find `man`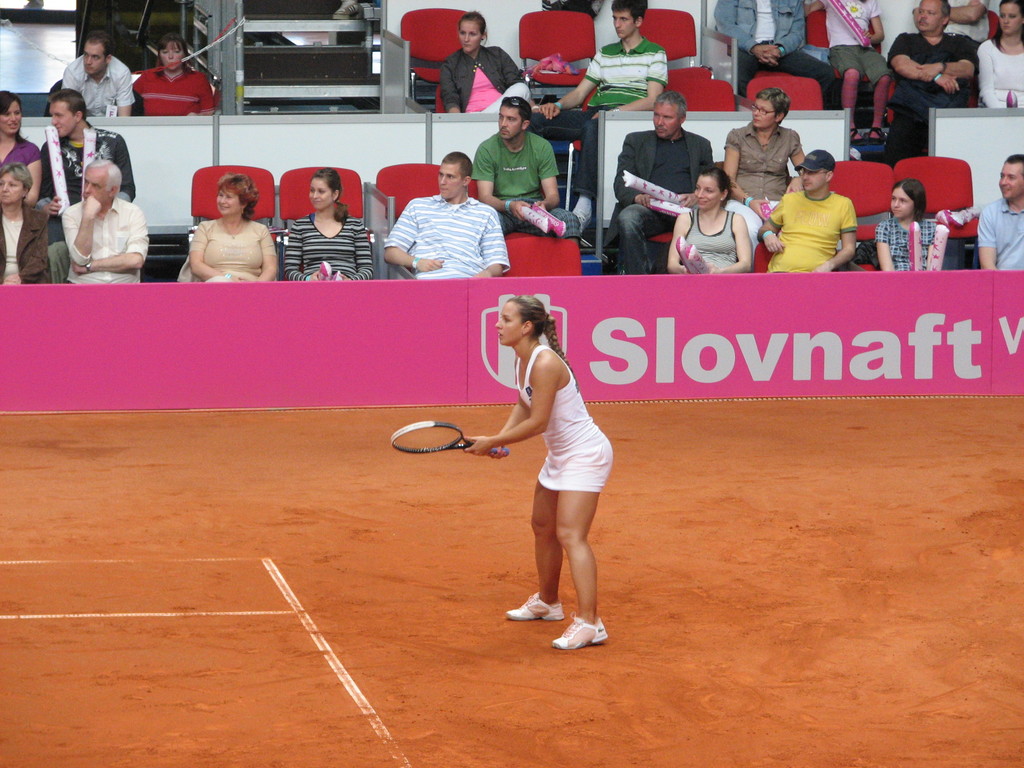
[x1=59, y1=156, x2=149, y2=282]
